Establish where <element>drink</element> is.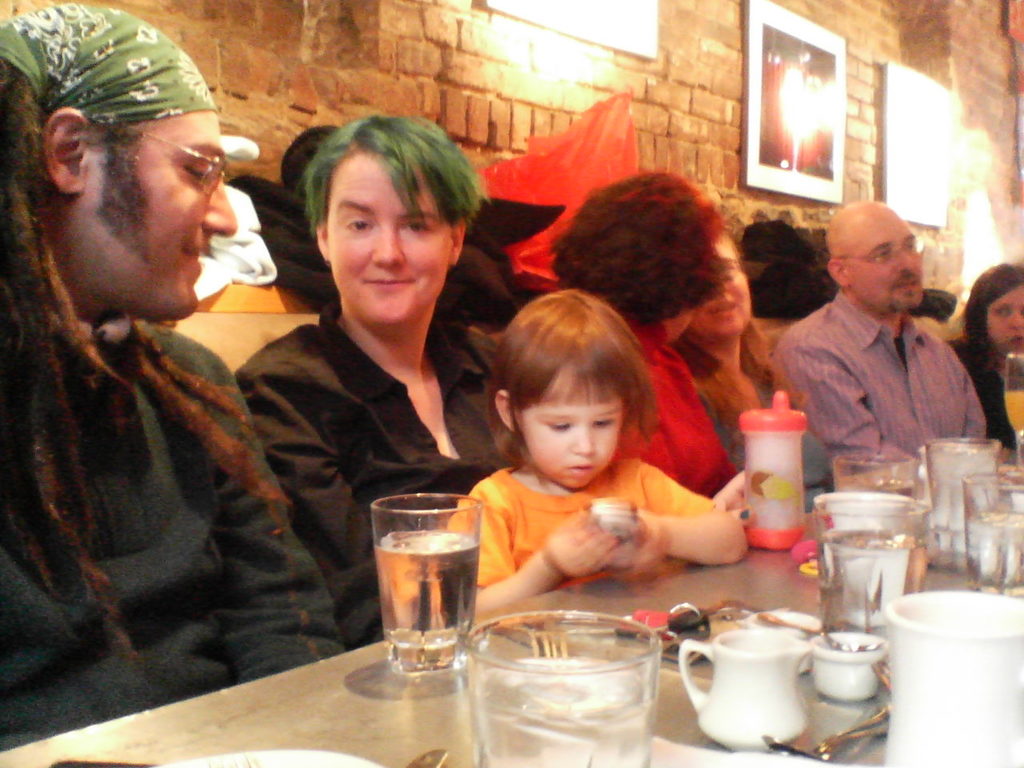
Established at left=925, top=439, right=999, bottom=562.
